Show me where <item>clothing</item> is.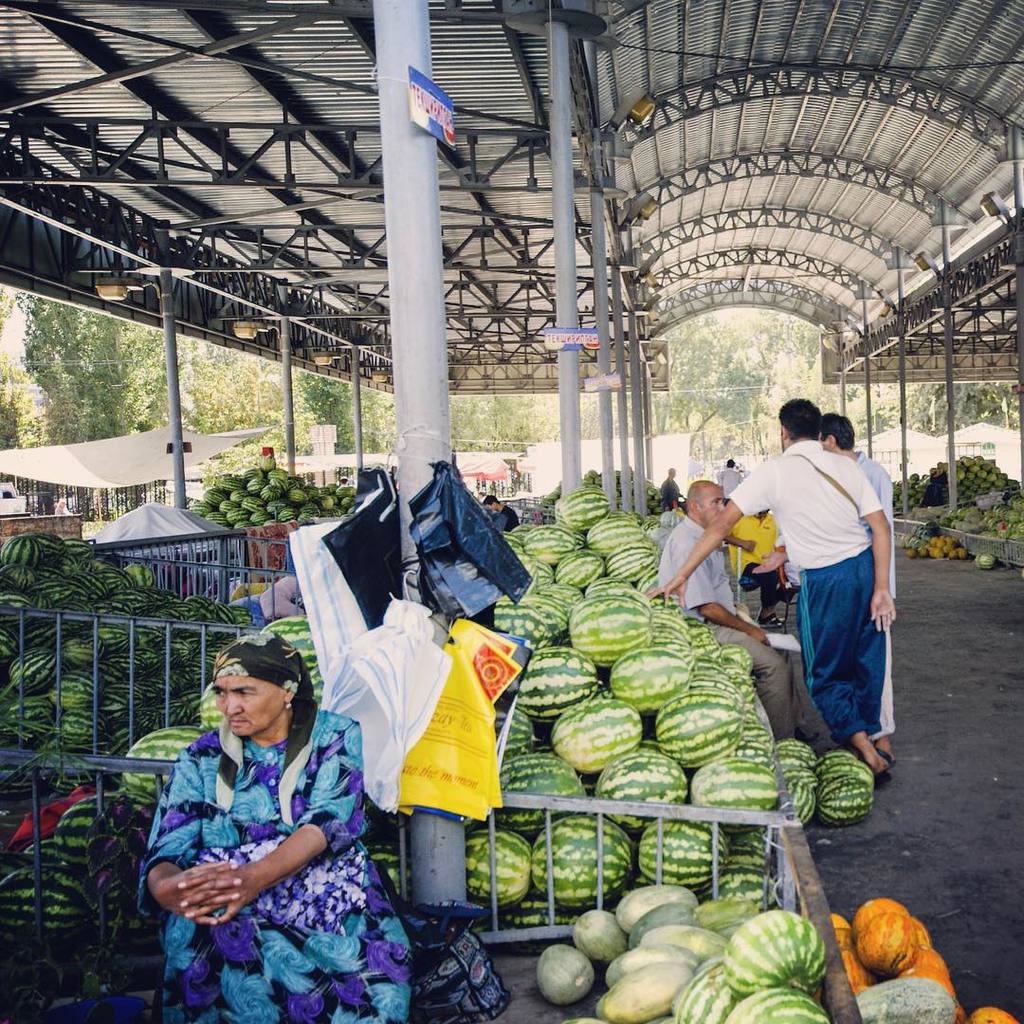
<item>clothing</item> is at [137, 699, 444, 1023].
